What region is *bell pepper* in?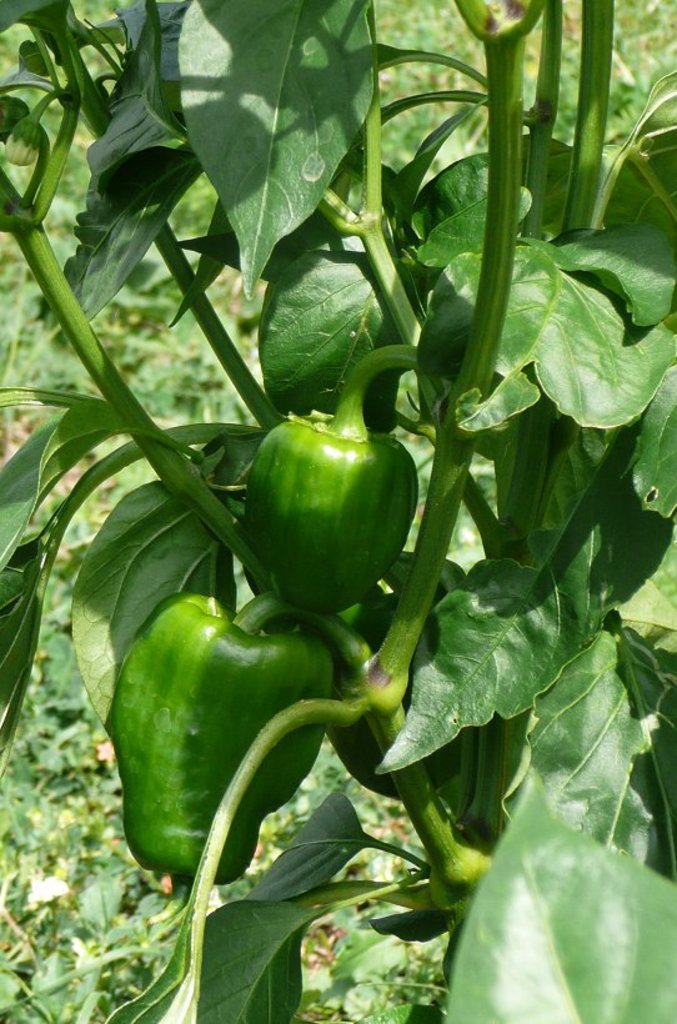
region(324, 604, 456, 797).
